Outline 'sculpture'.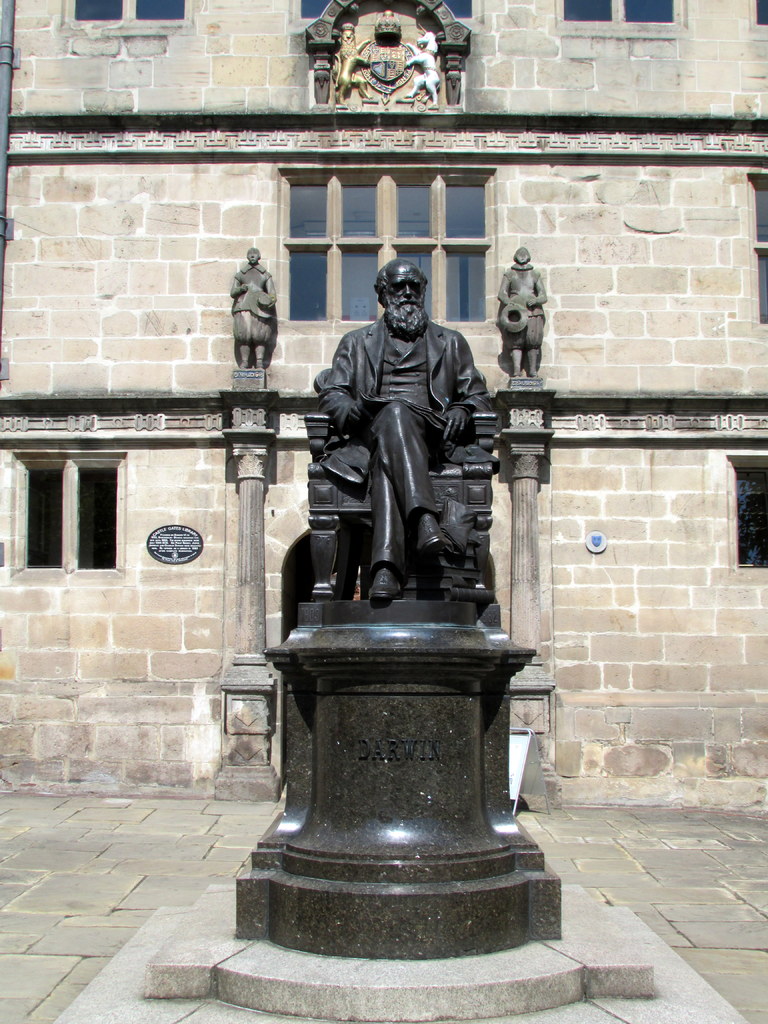
Outline: (394,29,446,99).
